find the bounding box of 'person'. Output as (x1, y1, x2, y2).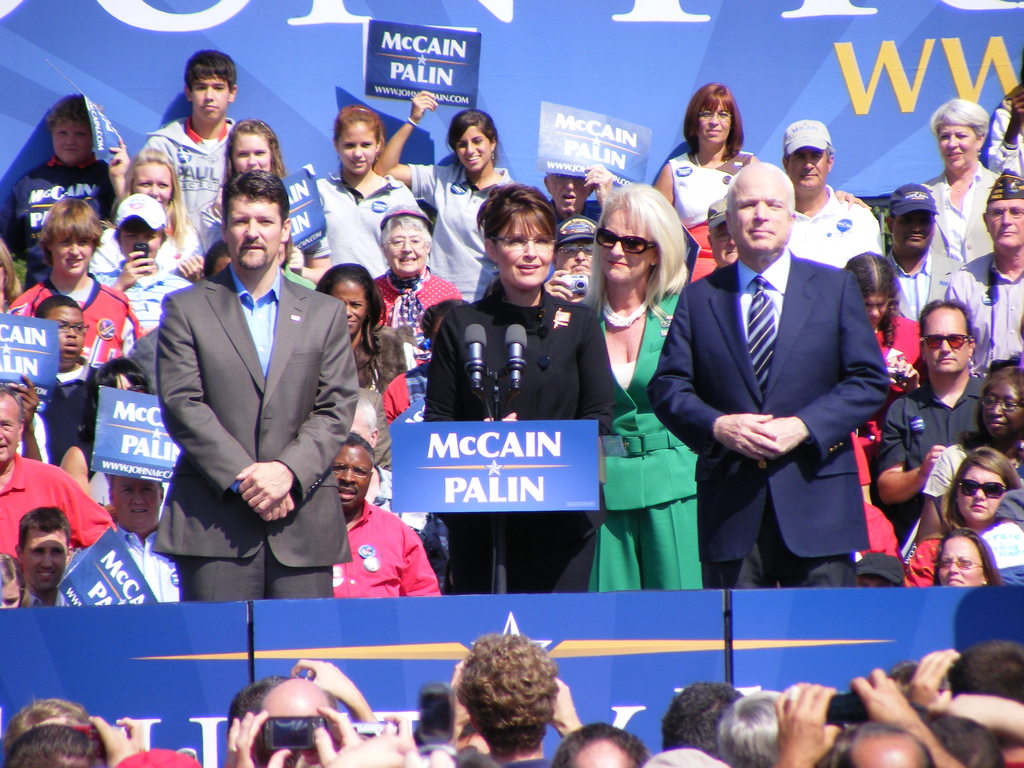
(940, 453, 1009, 525).
